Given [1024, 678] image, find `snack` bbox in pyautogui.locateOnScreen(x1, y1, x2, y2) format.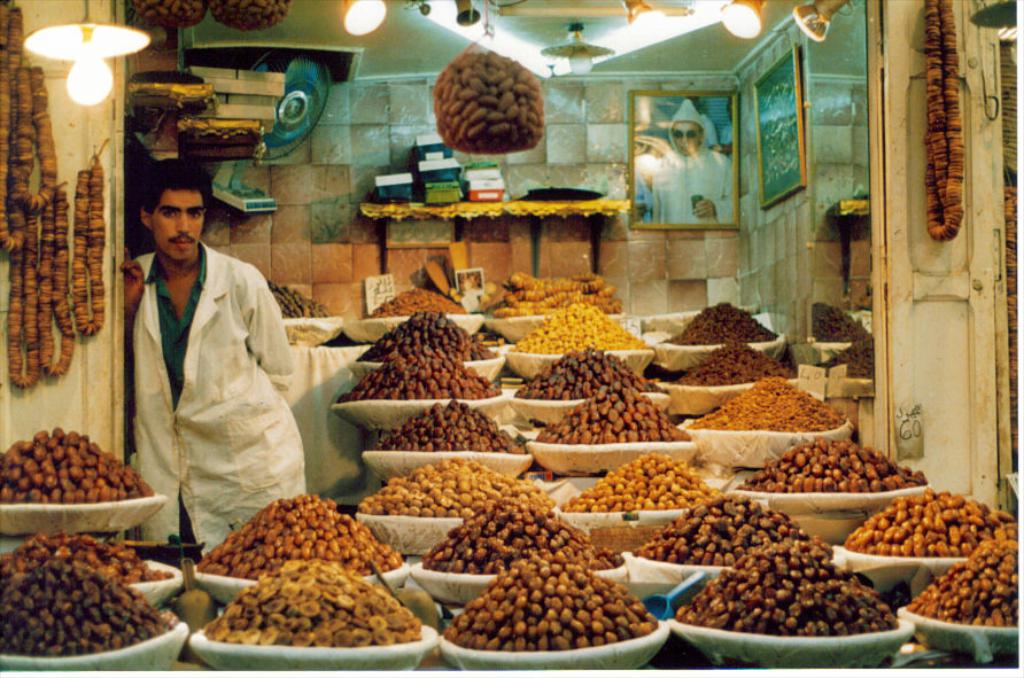
pyautogui.locateOnScreen(502, 275, 610, 312).
